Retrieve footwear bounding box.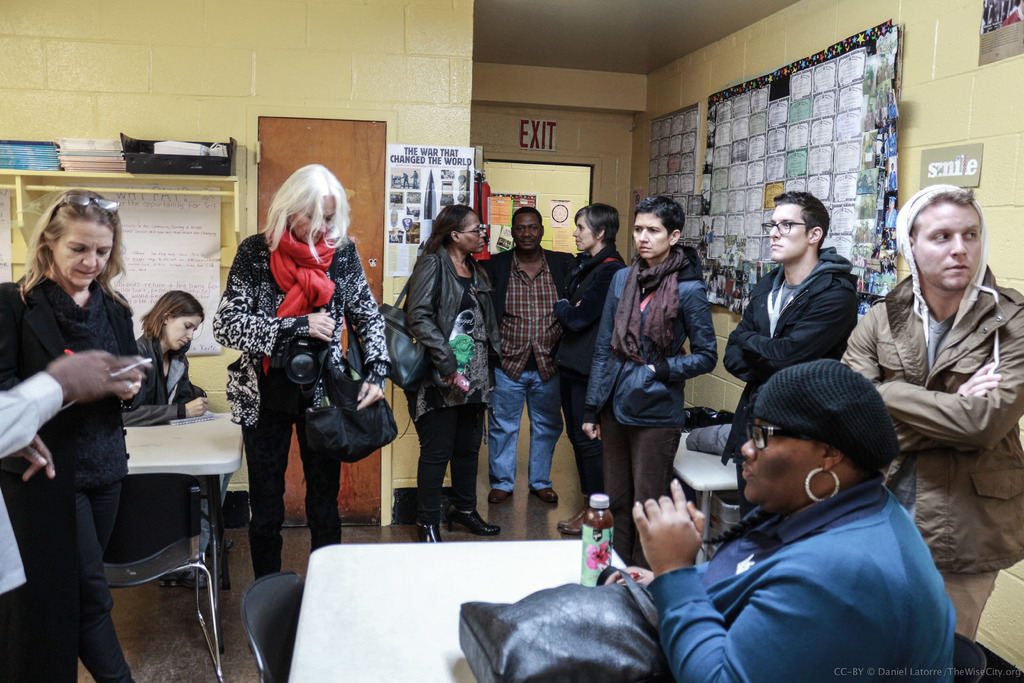
Bounding box: l=447, t=507, r=502, b=534.
